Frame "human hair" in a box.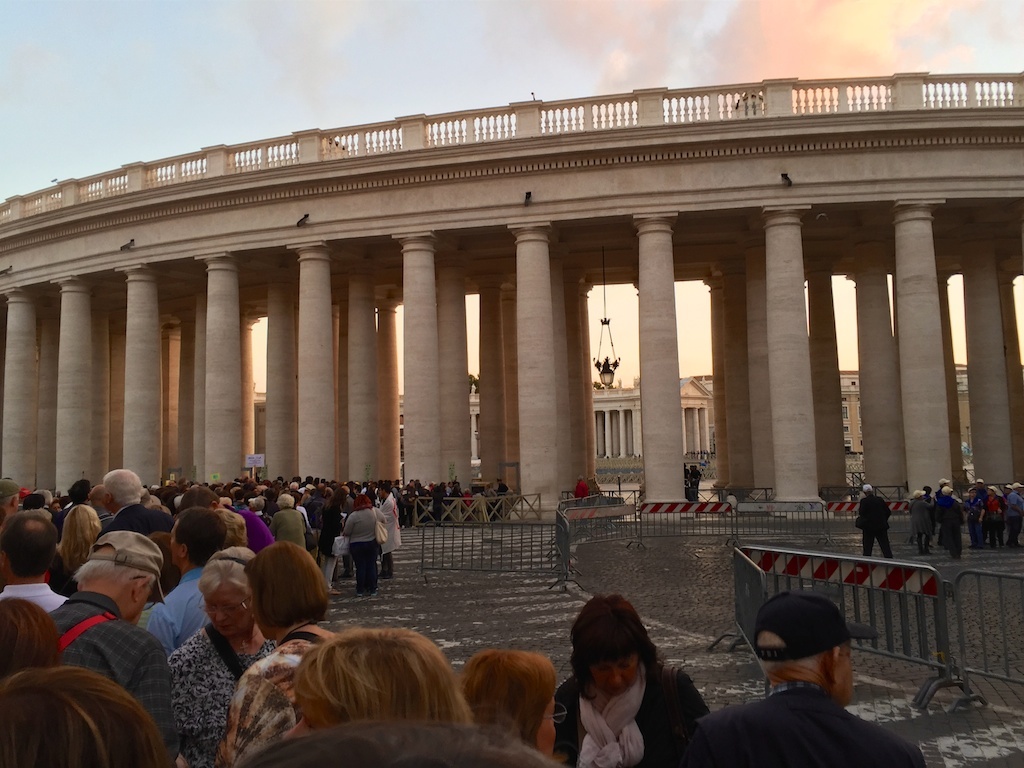
bbox=(147, 494, 162, 511).
